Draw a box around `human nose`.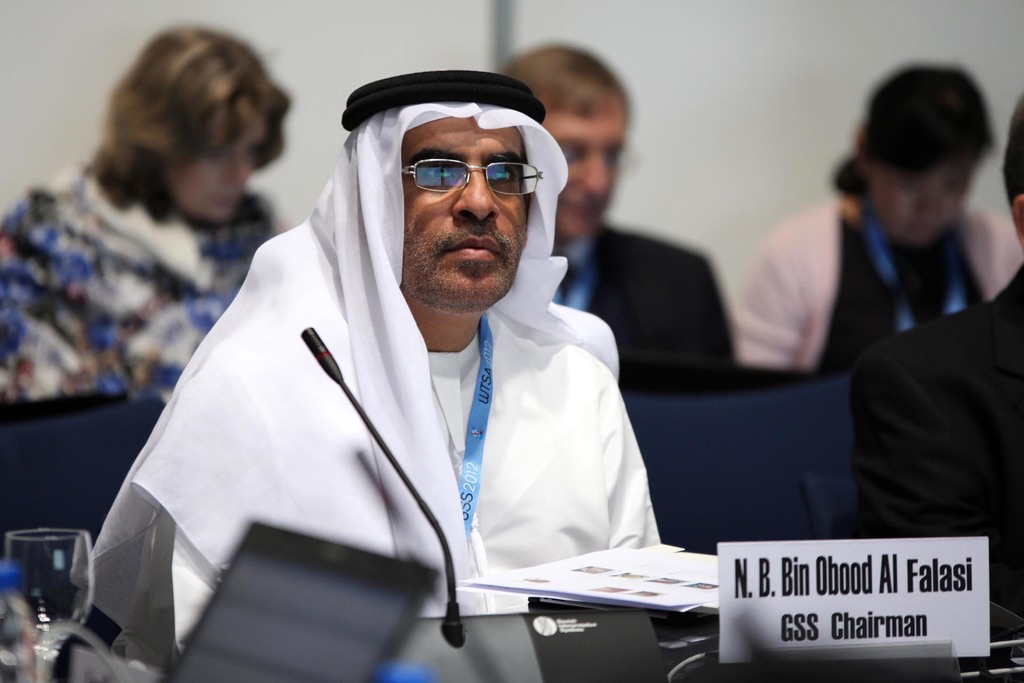
x1=454, y1=163, x2=500, y2=220.
